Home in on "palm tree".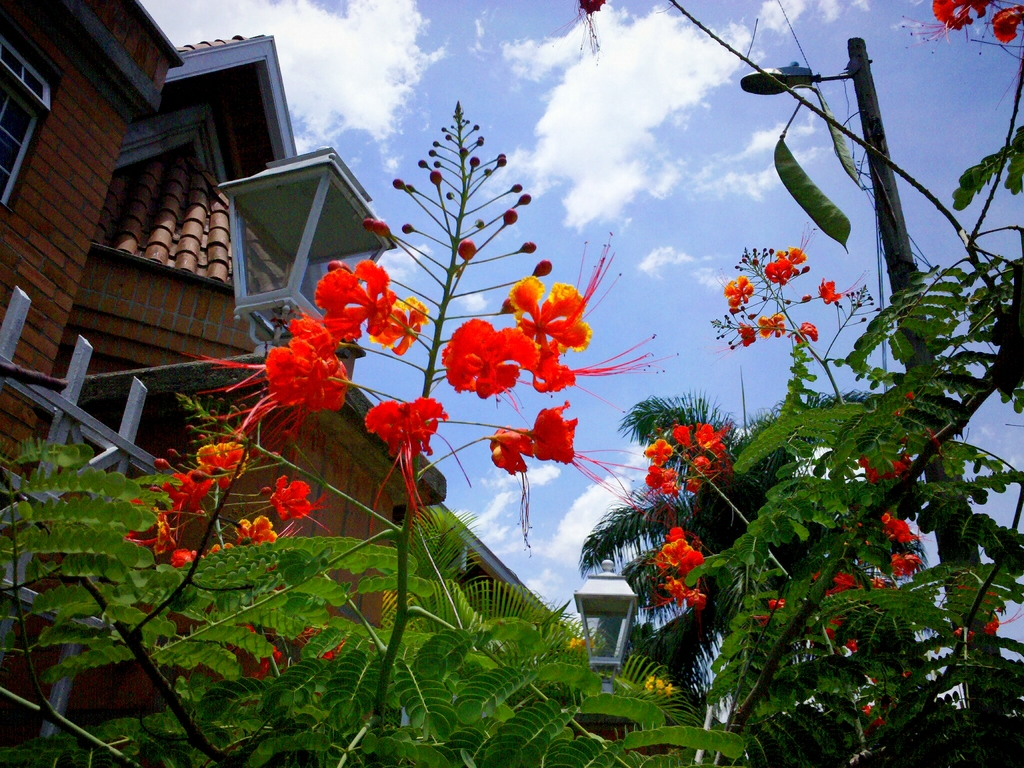
Homed in at x1=173, y1=623, x2=372, y2=766.
